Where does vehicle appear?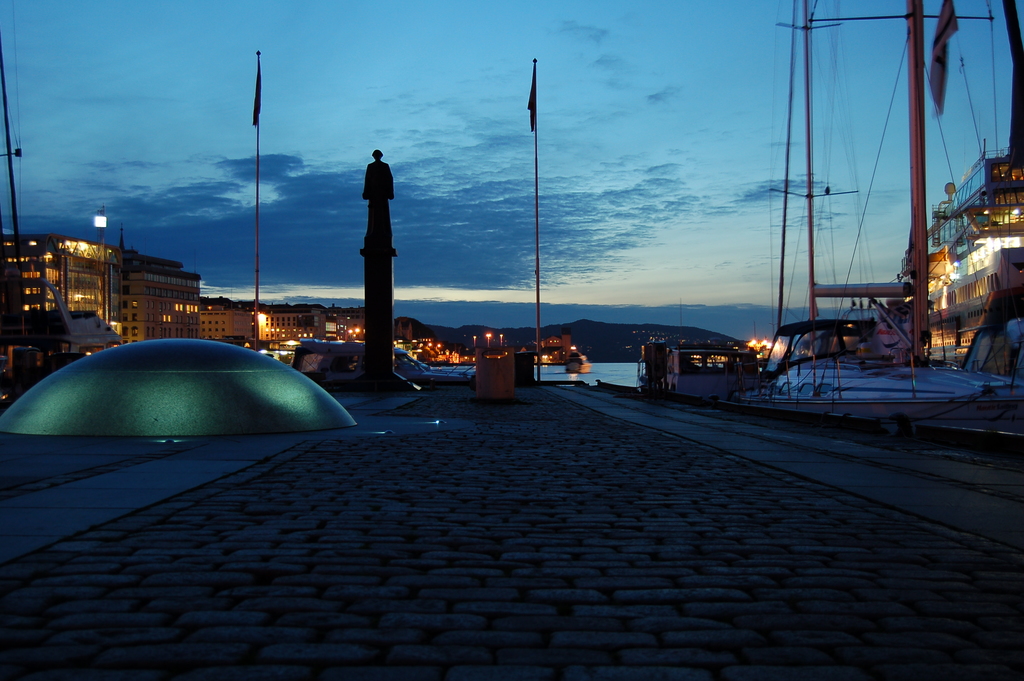
Appears at box(669, 325, 792, 406).
